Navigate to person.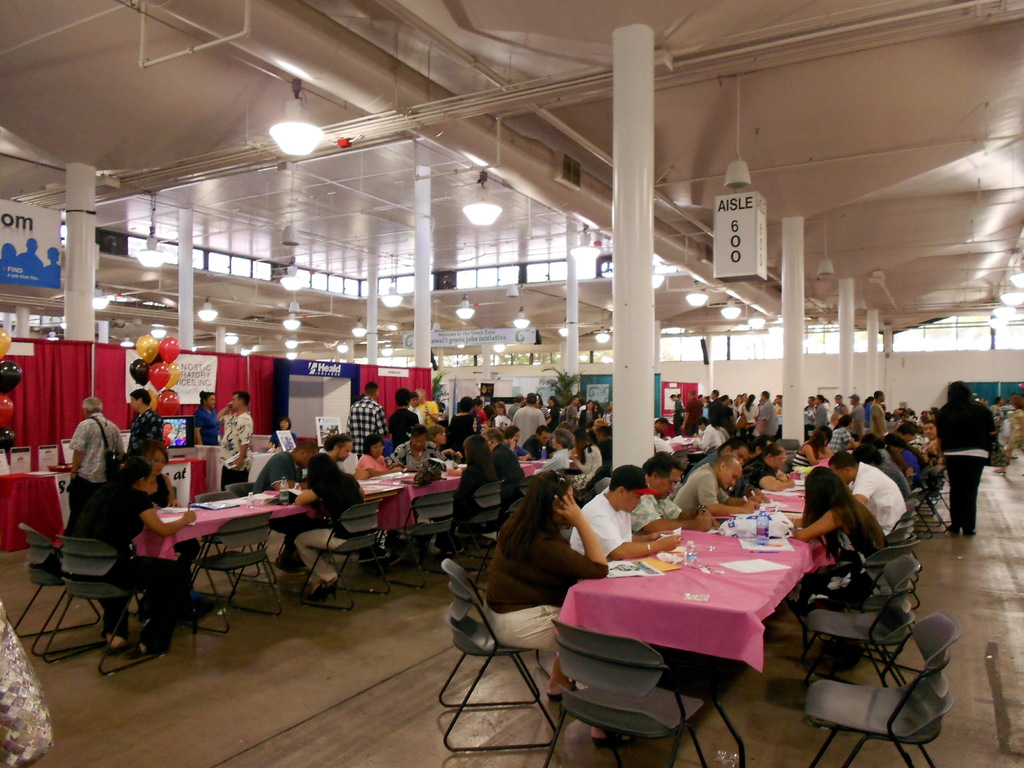
Navigation target: 134 394 152 447.
